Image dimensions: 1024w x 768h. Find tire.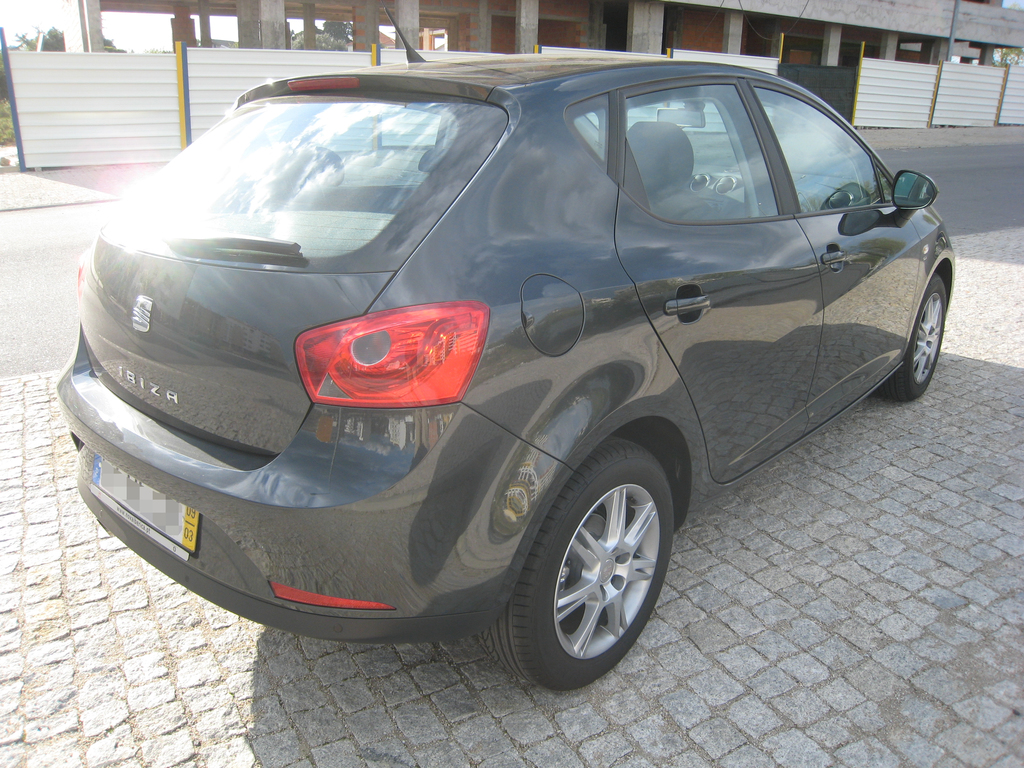
bbox(877, 276, 943, 401).
